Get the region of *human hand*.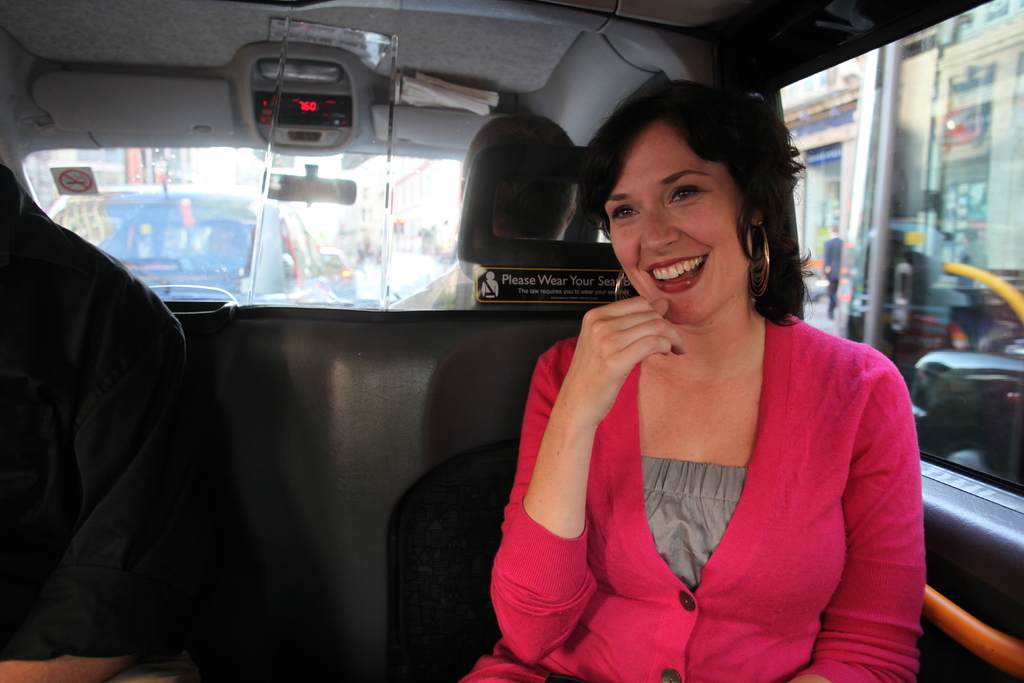
left=537, top=299, right=669, bottom=527.
